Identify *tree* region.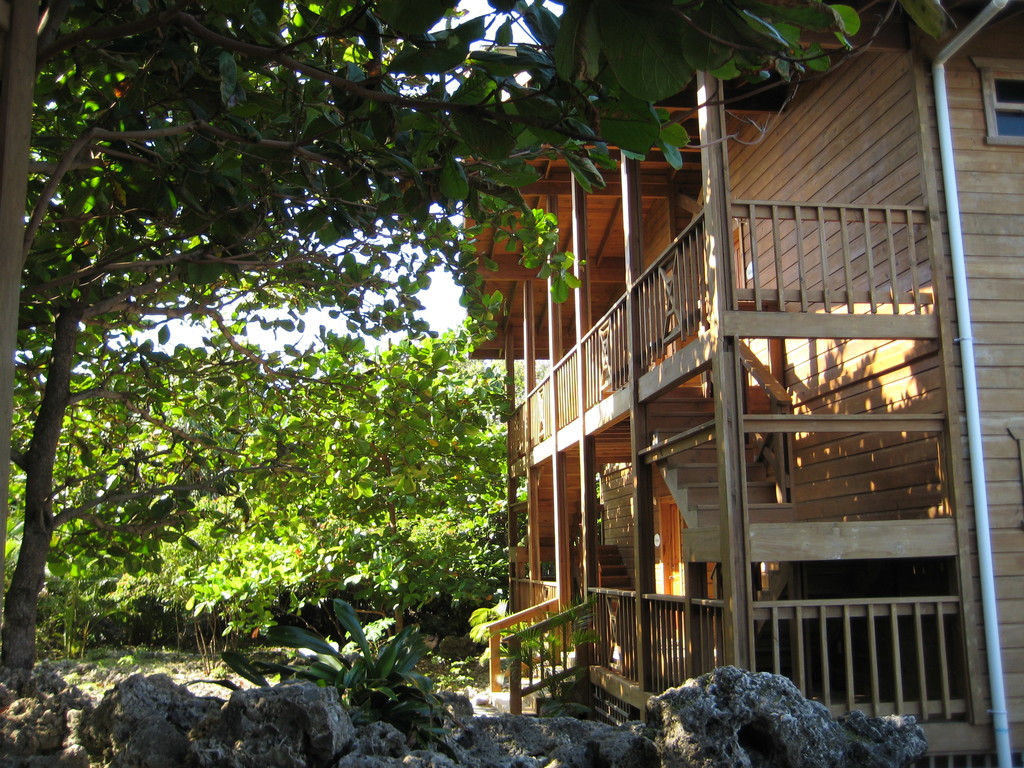
Region: 0, 0, 962, 698.
